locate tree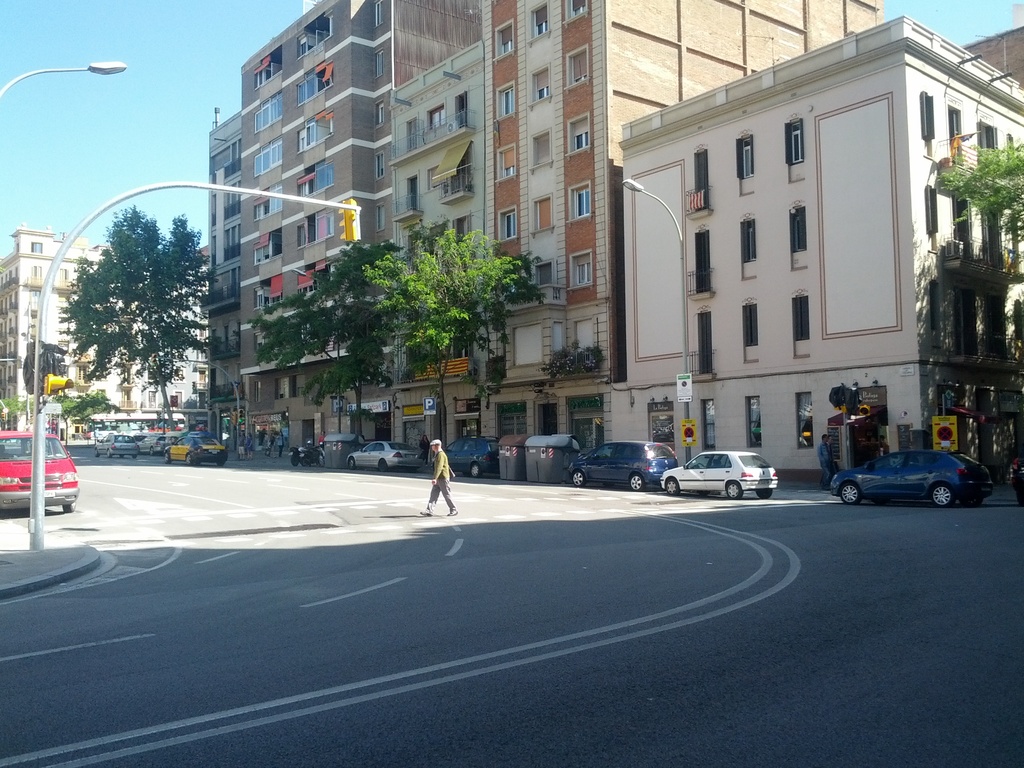
[x1=934, y1=138, x2=1023, y2=471]
